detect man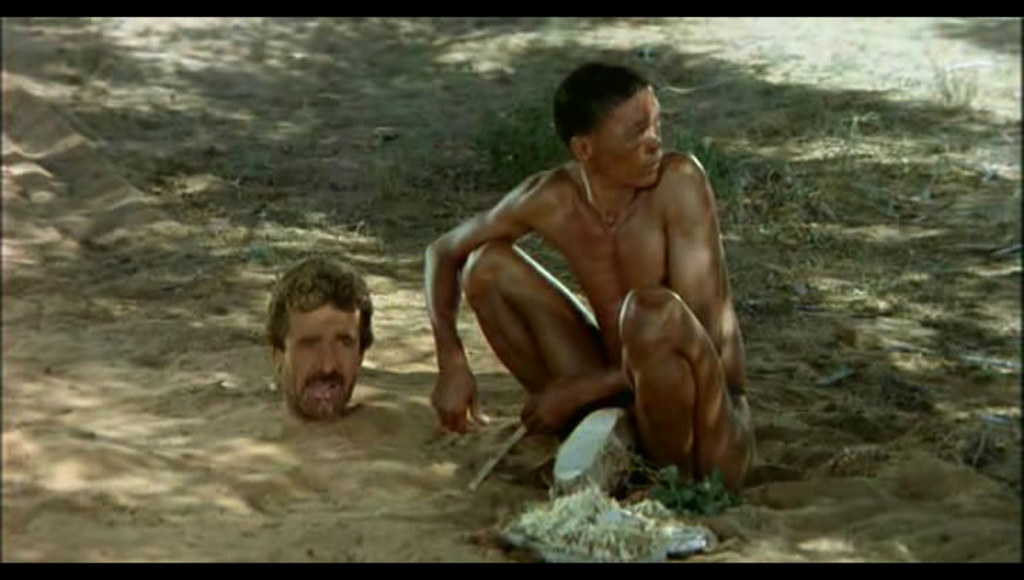
<box>430,63,759,513</box>
